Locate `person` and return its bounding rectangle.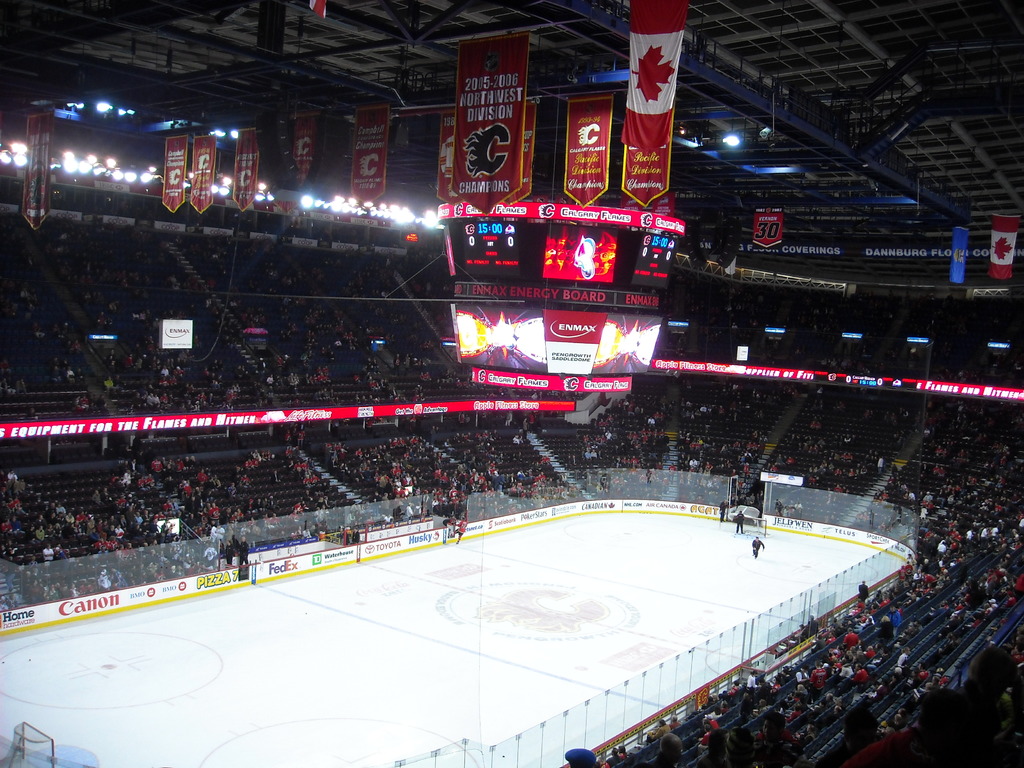
[x1=748, y1=529, x2=765, y2=556].
